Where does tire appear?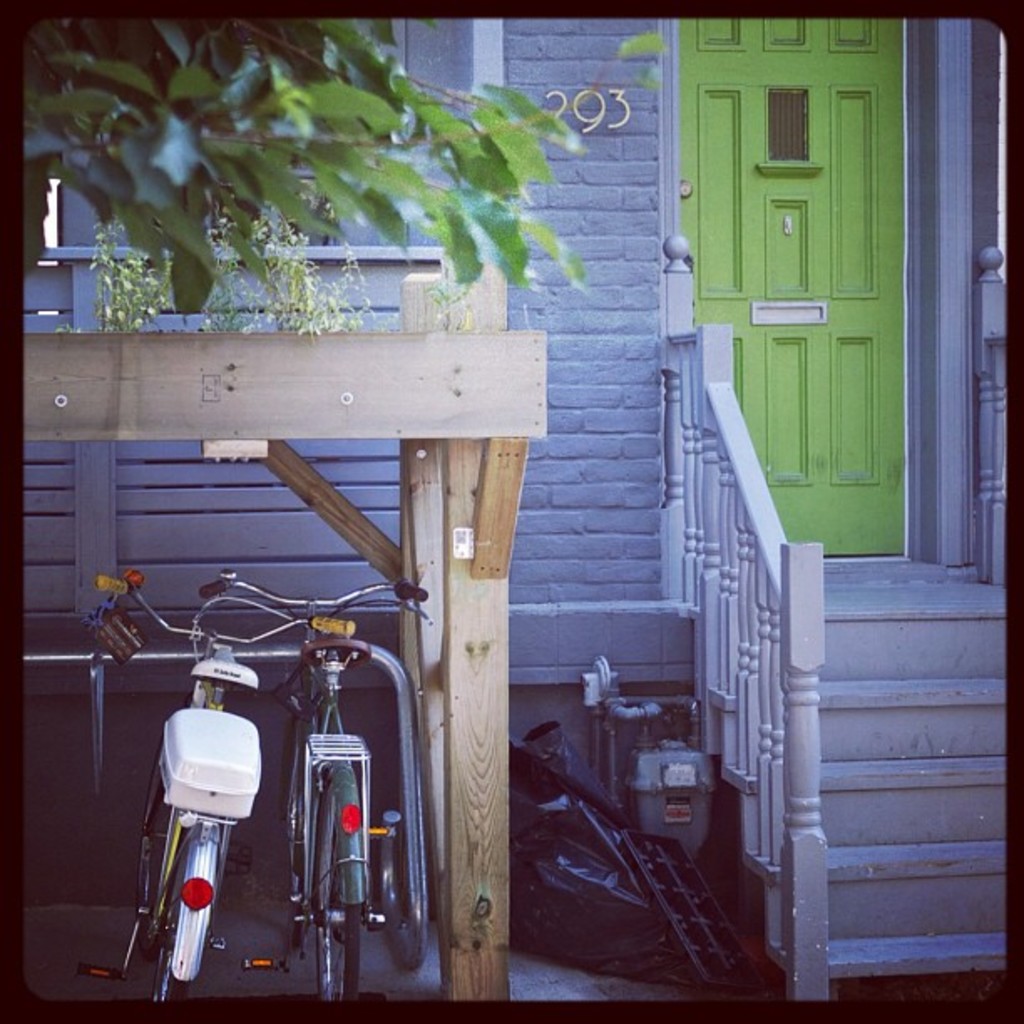
Appears at left=137, top=736, right=171, bottom=950.
